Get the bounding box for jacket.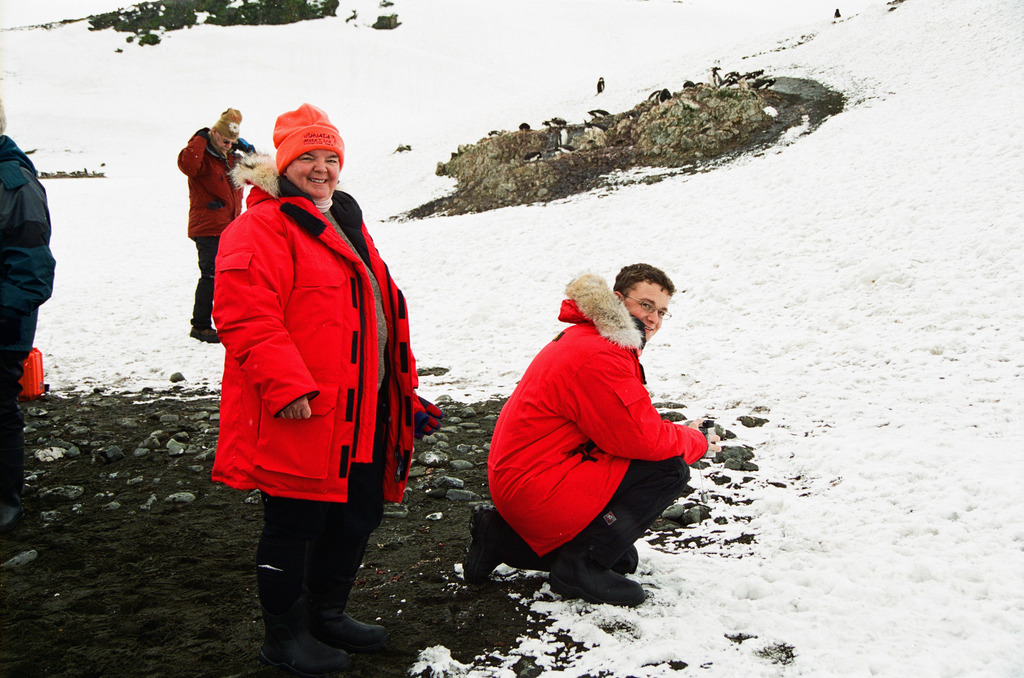
select_region(201, 132, 397, 494).
